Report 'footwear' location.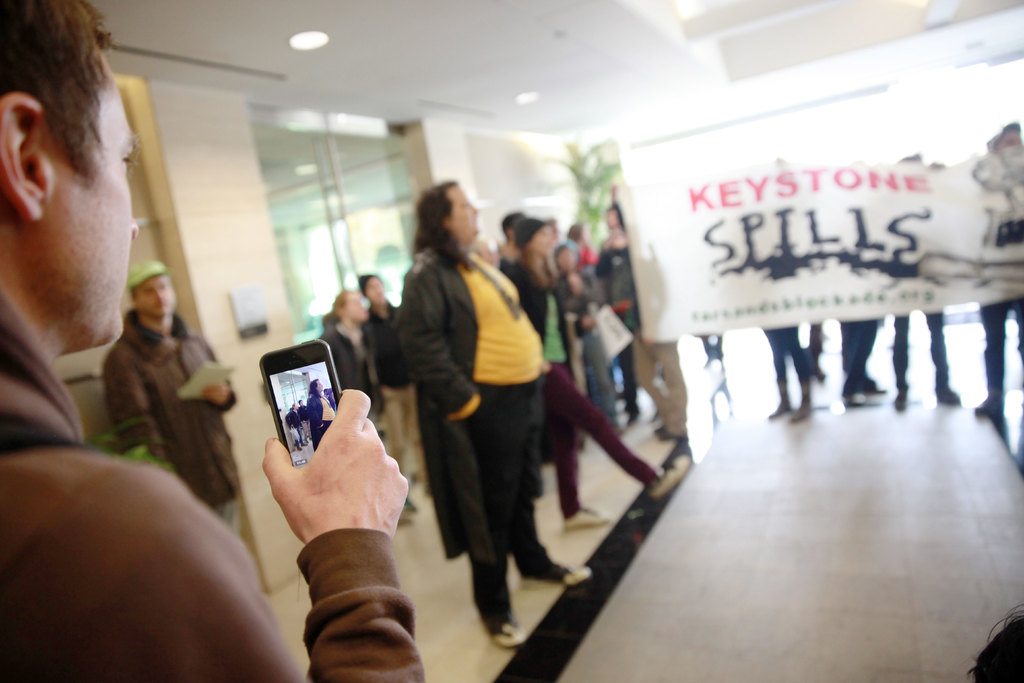
Report: box=[655, 454, 691, 494].
